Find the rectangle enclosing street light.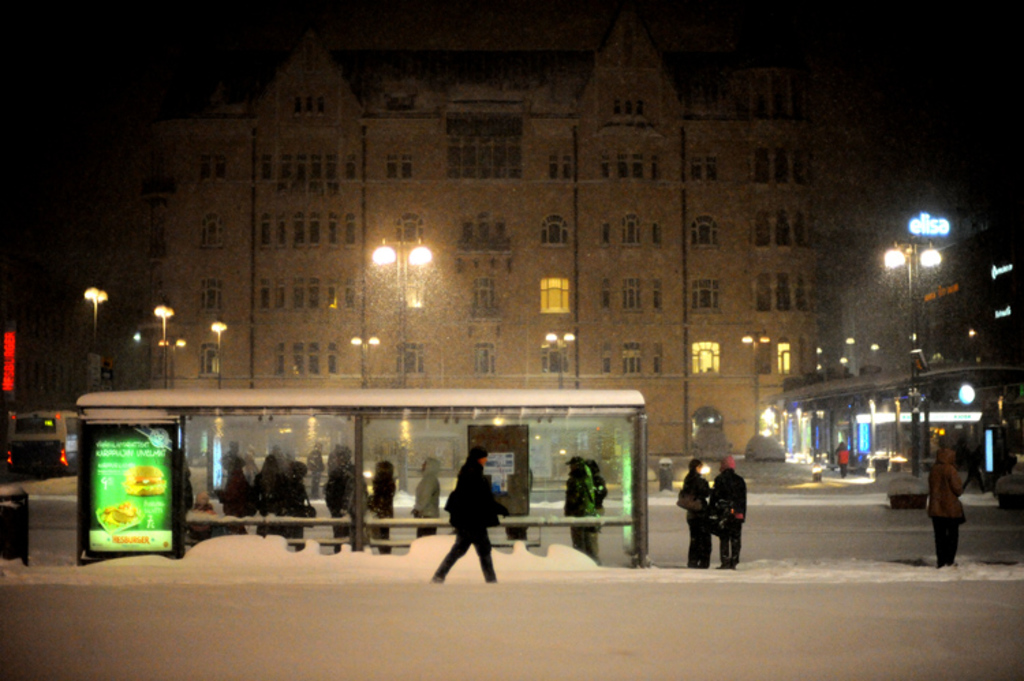
(x1=351, y1=334, x2=385, y2=383).
